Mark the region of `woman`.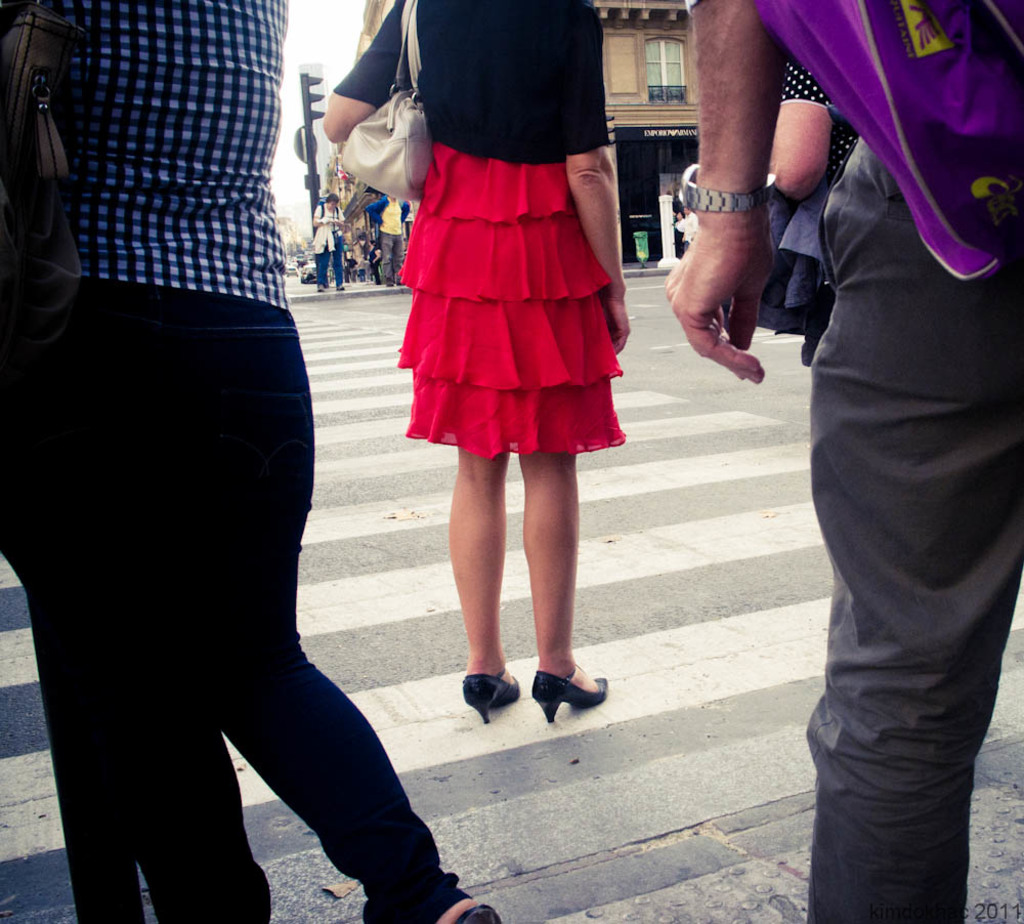
Region: pyautogui.locateOnScreen(0, 0, 500, 923).
